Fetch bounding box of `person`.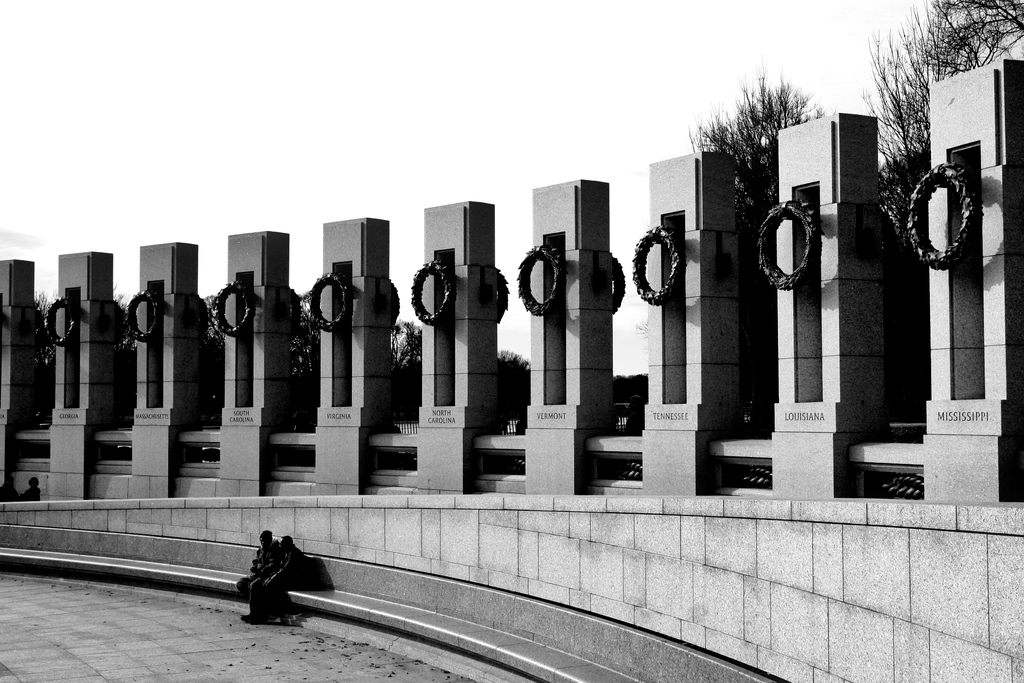
Bbox: <region>19, 478, 37, 500</region>.
